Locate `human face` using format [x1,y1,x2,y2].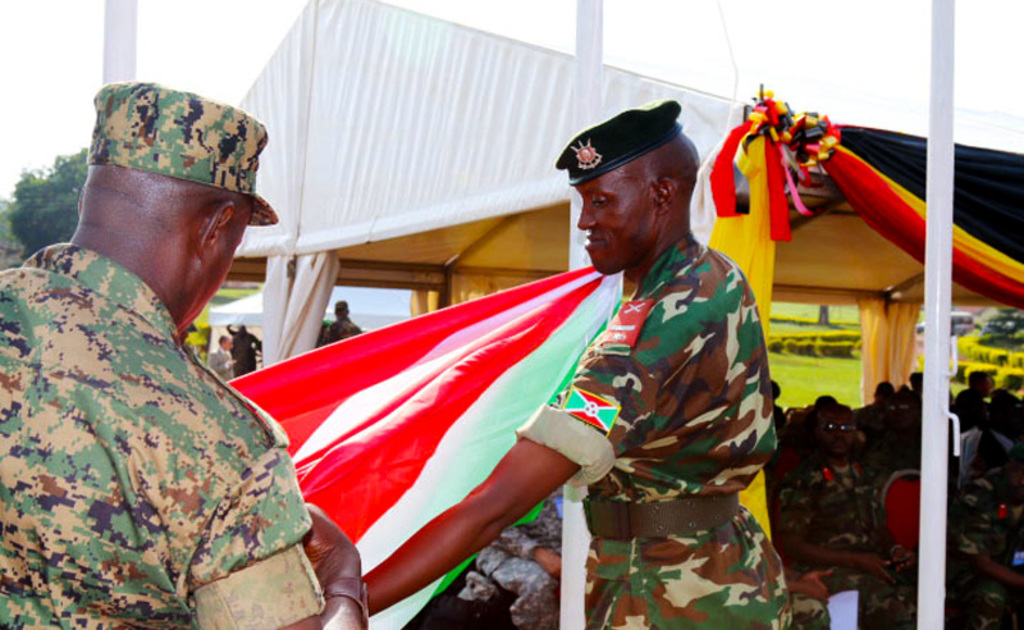
[887,401,914,429].
